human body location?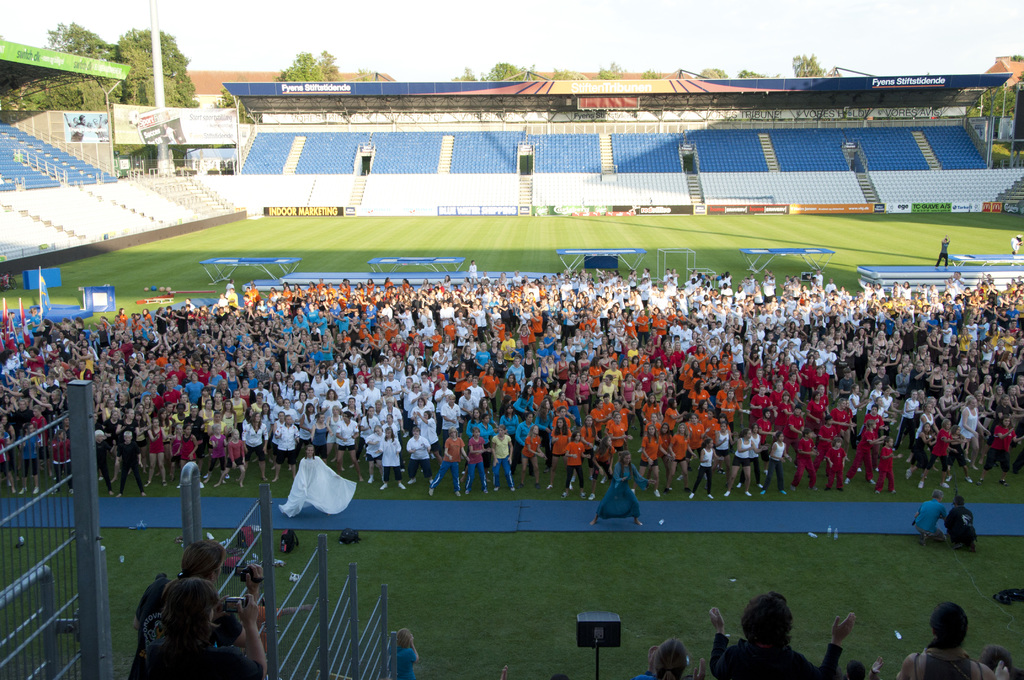
[221, 403, 235, 431]
